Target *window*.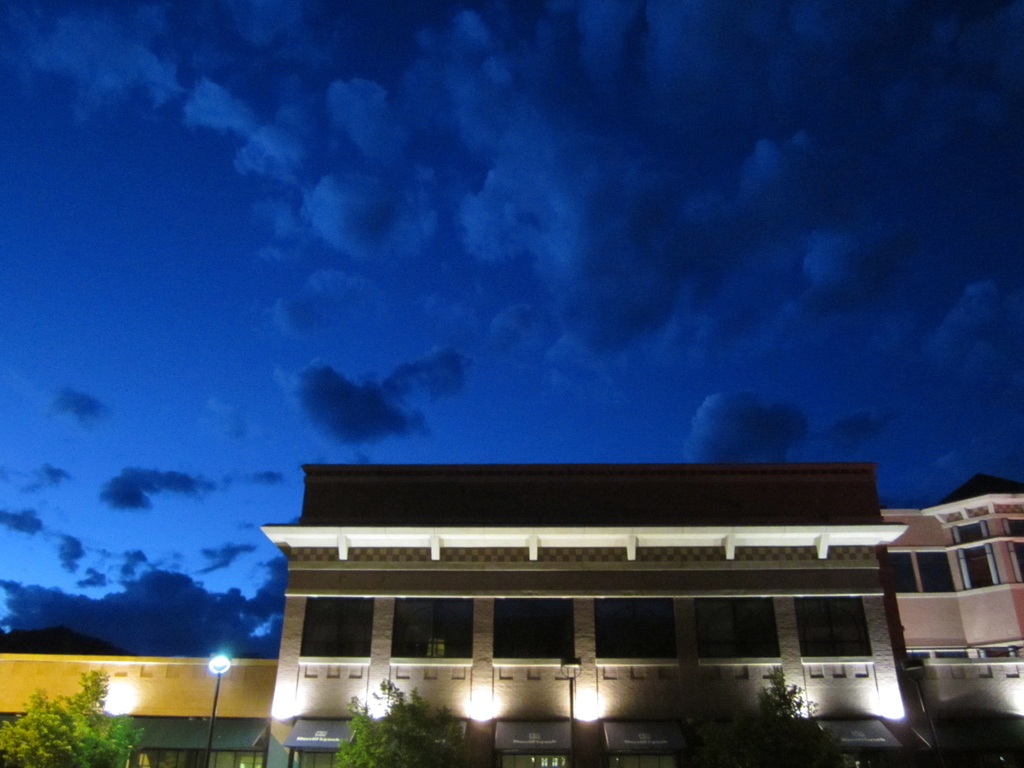
Target region: {"x1": 884, "y1": 549, "x2": 964, "y2": 599}.
